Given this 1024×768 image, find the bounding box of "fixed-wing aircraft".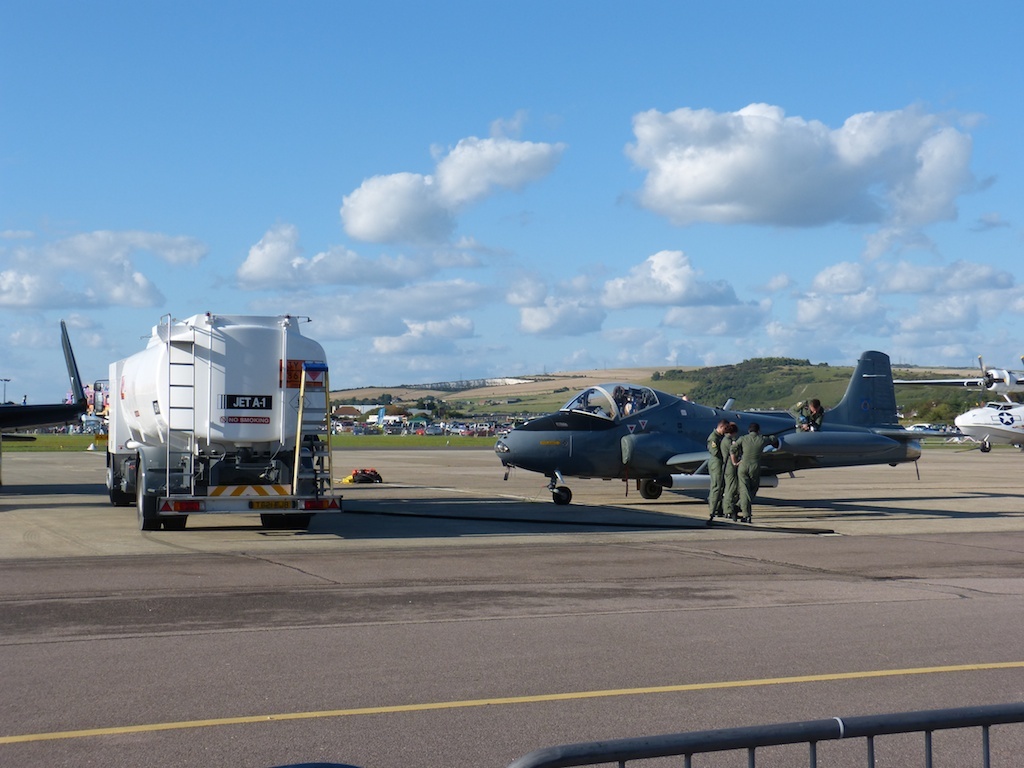
l=0, t=316, r=89, b=443.
